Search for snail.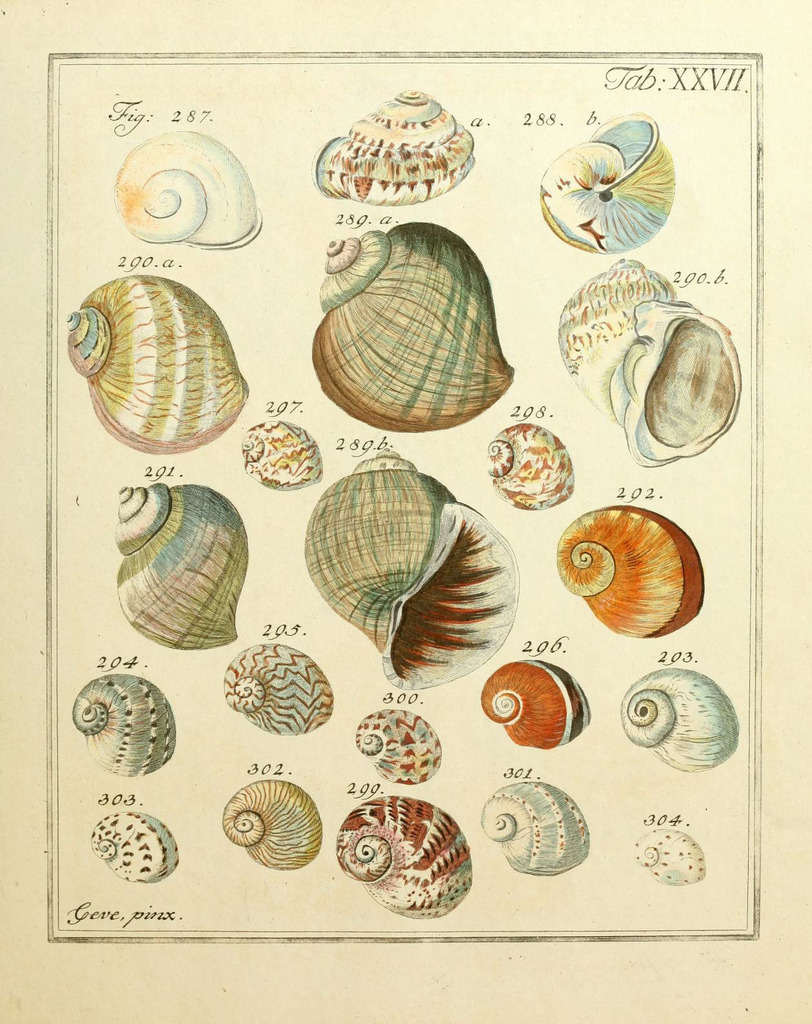
Found at box(552, 505, 710, 637).
